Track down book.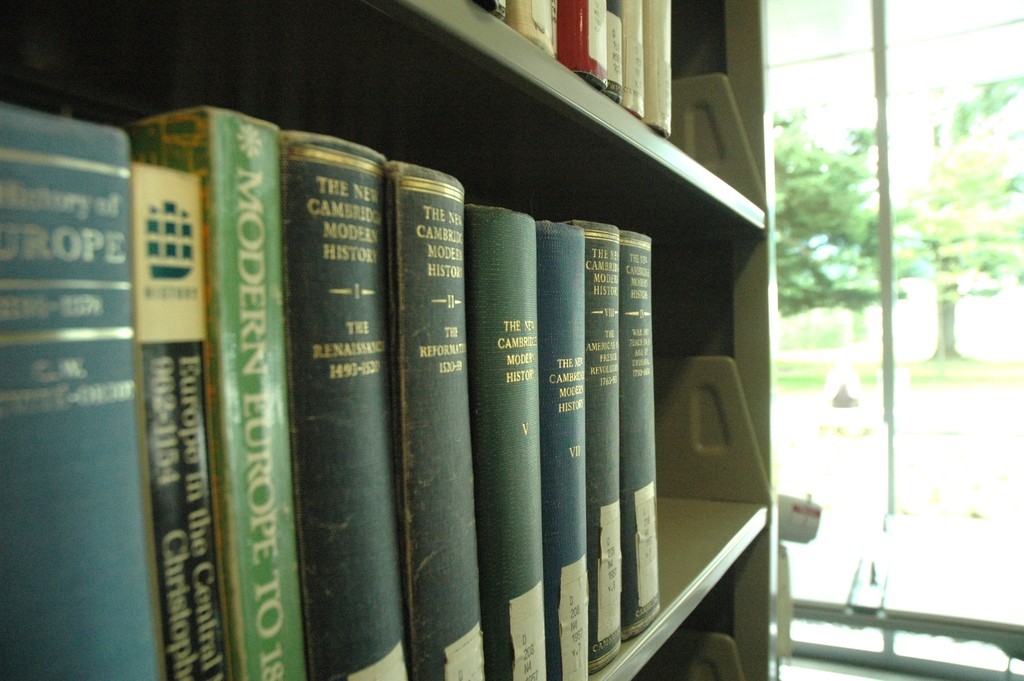
Tracked to 532:217:602:680.
